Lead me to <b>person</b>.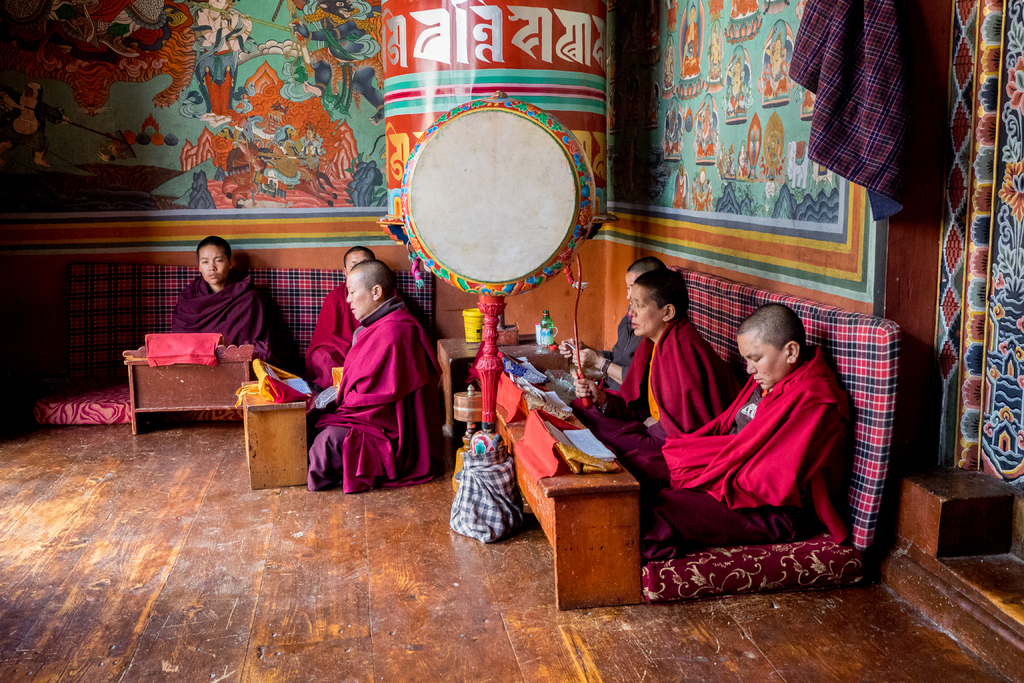
Lead to [559, 251, 662, 384].
